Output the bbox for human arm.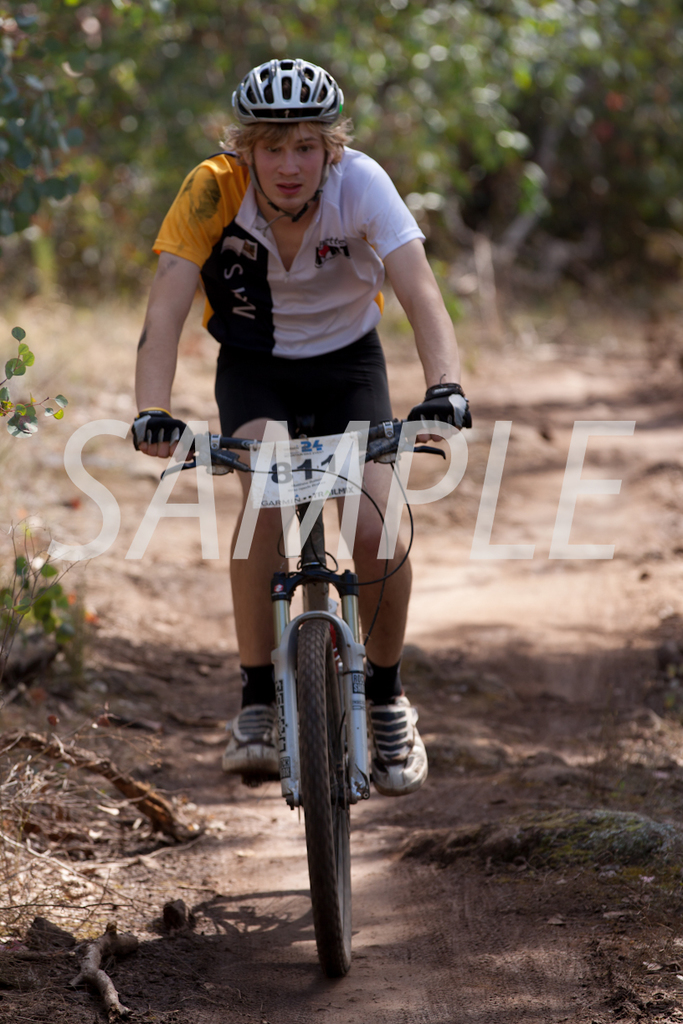
bbox=[121, 210, 229, 428].
